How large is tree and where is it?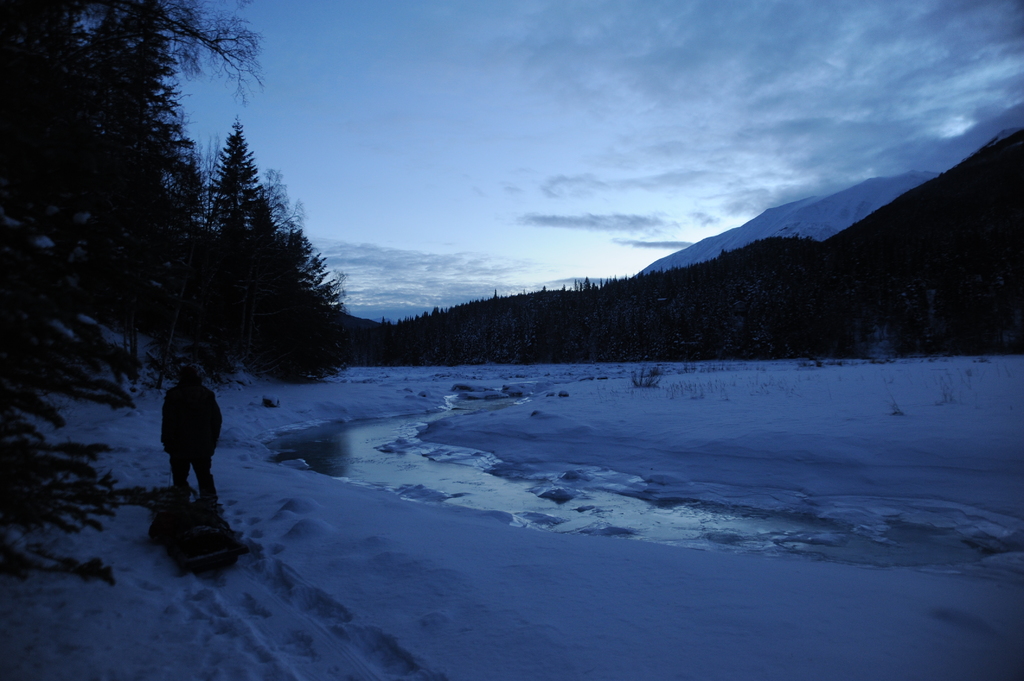
Bounding box: locate(254, 167, 346, 377).
